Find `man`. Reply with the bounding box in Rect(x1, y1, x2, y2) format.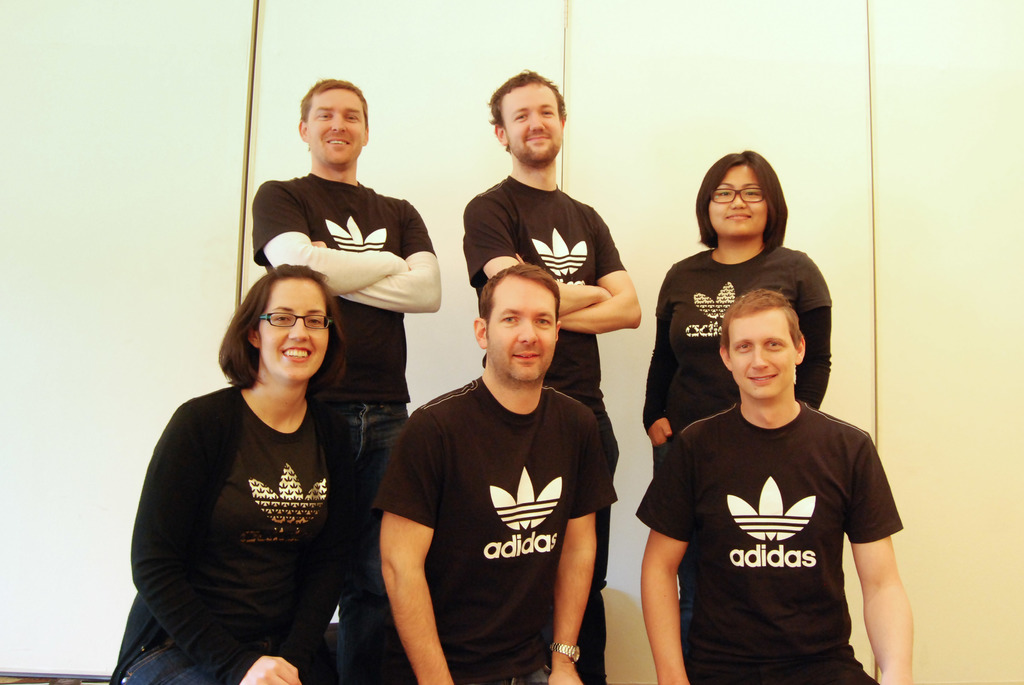
Rect(360, 250, 633, 684).
